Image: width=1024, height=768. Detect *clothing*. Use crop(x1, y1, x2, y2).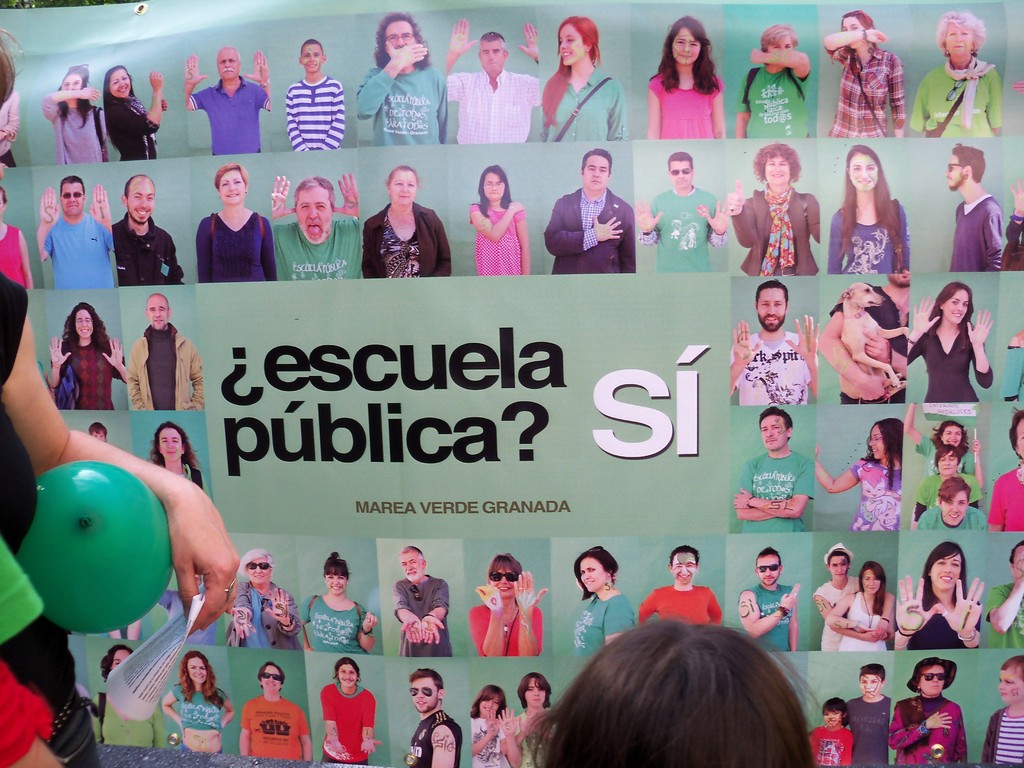
crop(808, 725, 853, 767).
